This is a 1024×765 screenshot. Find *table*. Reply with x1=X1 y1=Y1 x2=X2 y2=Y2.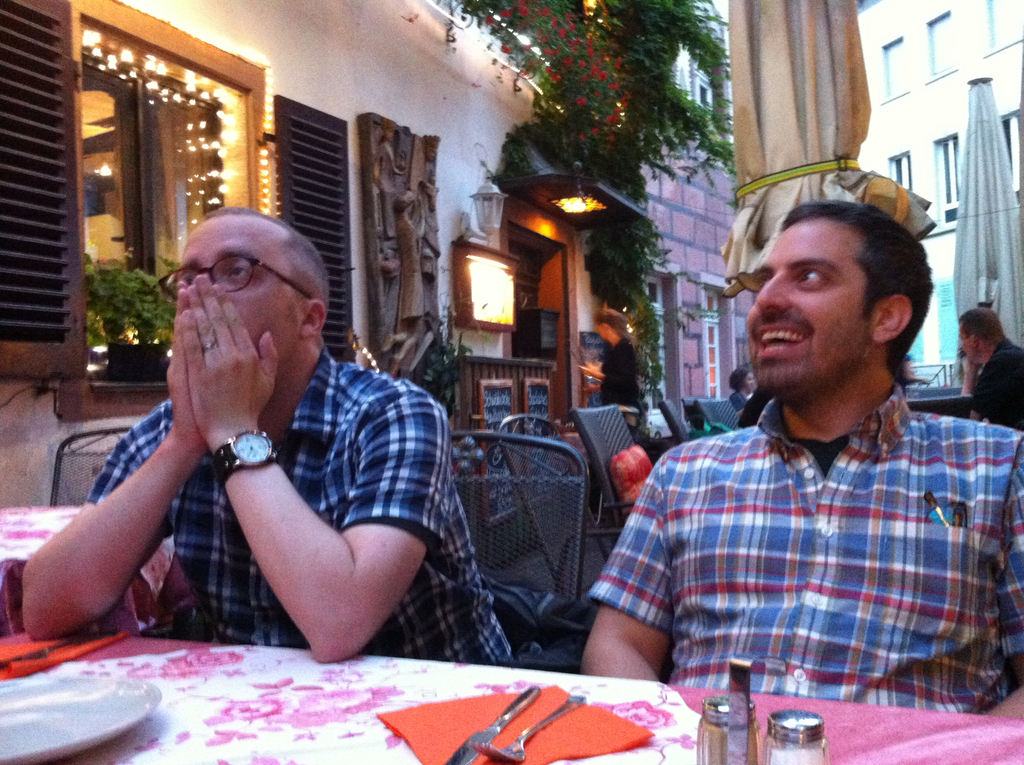
x1=0 y1=642 x2=1023 y2=764.
